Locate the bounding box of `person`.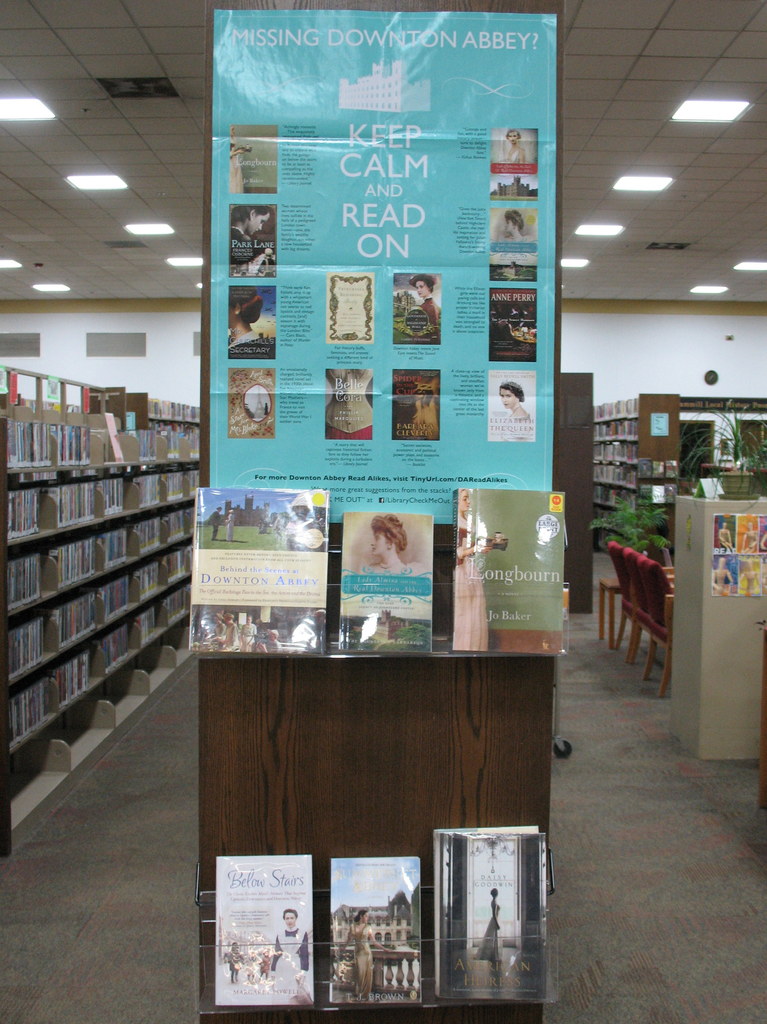
Bounding box: [342,497,425,584].
